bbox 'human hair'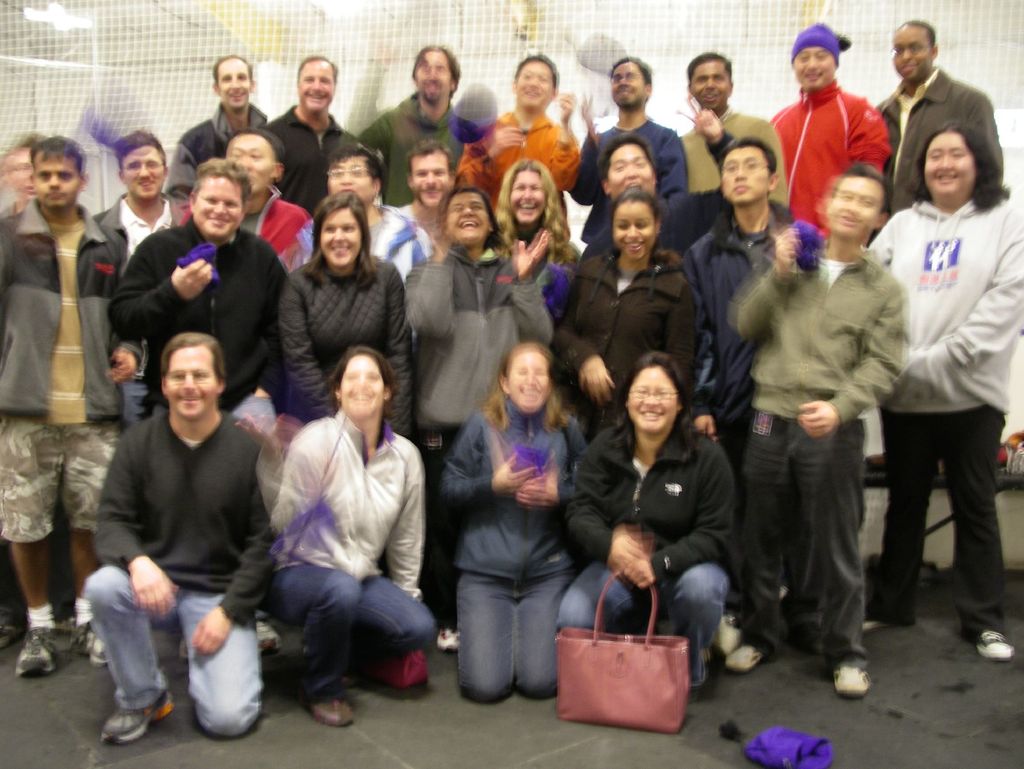
bbox=[602, 134, 653, 178]
